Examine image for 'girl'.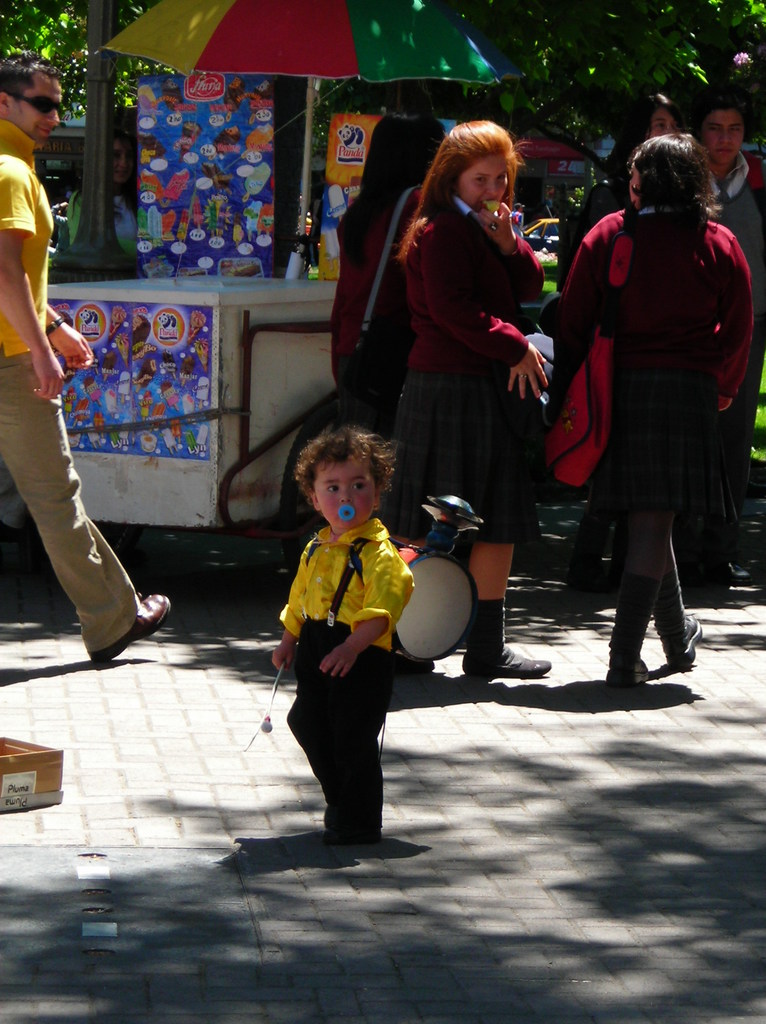
Examination result: BBox(536, 124, 760, 682).
